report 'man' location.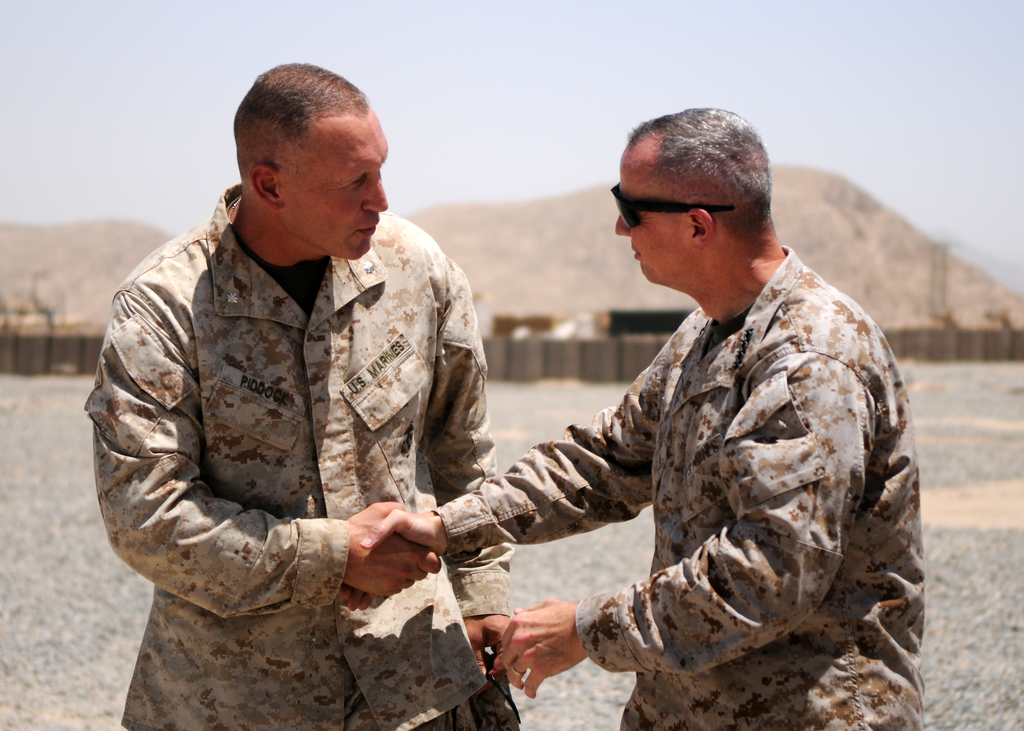
Report: <box>94,52,518,730</box>.
